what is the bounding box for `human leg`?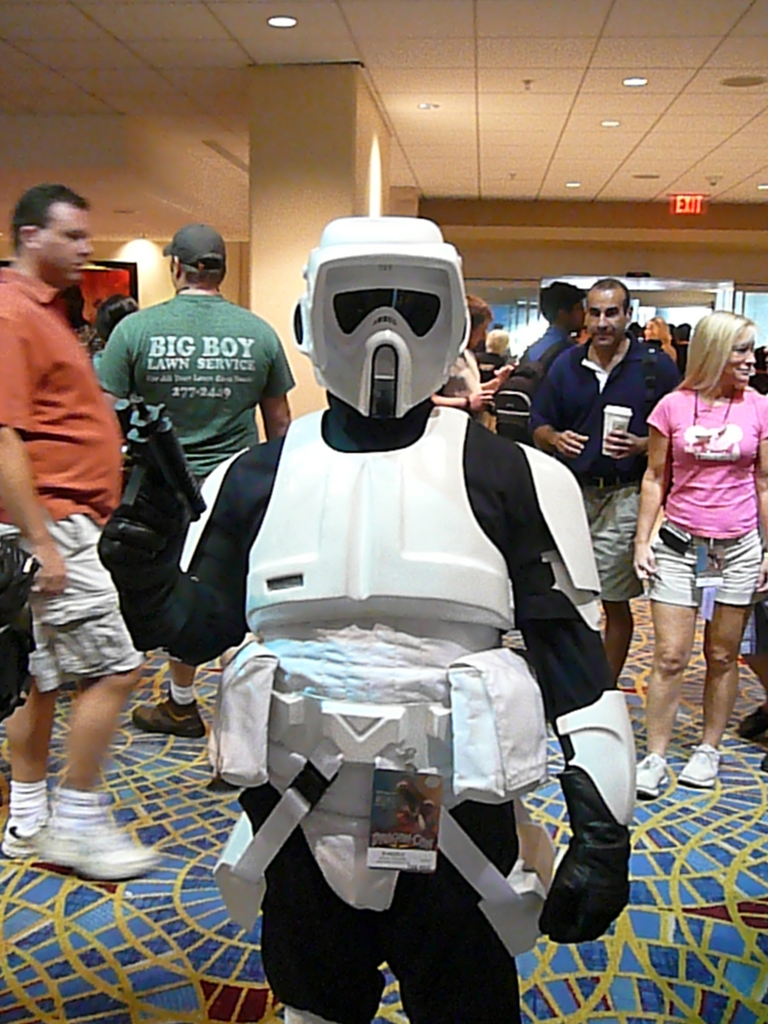
BBox(28, 476, 159, 886).
